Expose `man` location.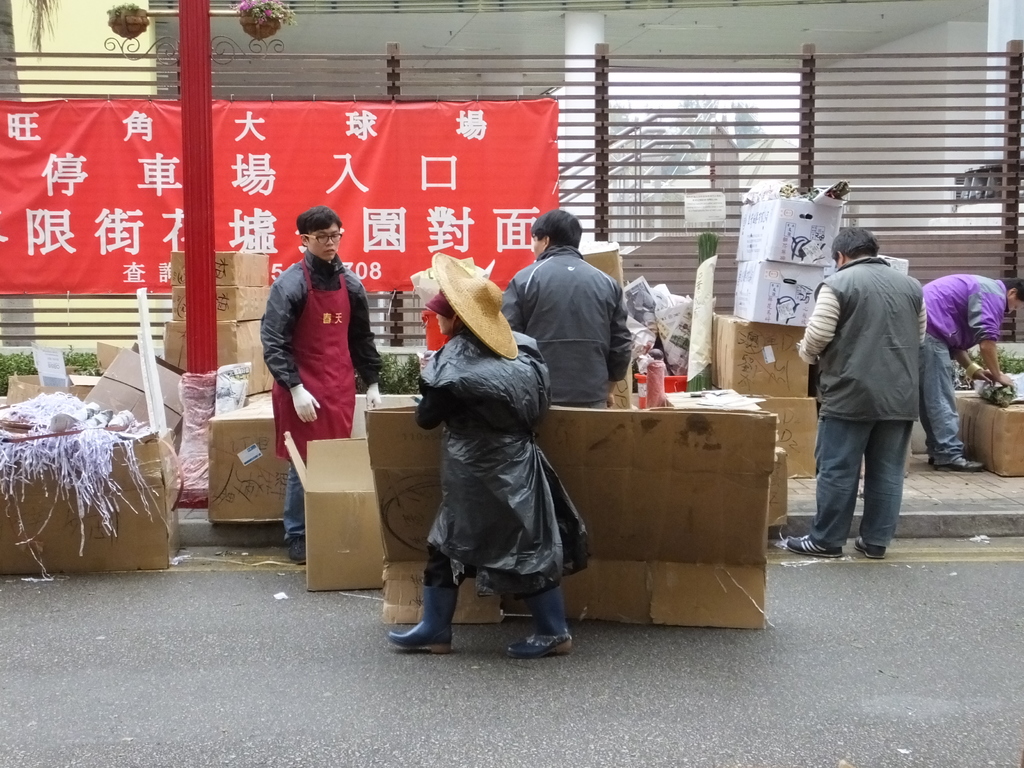
Exposed at l=259, t=204, r=383, b=566.
